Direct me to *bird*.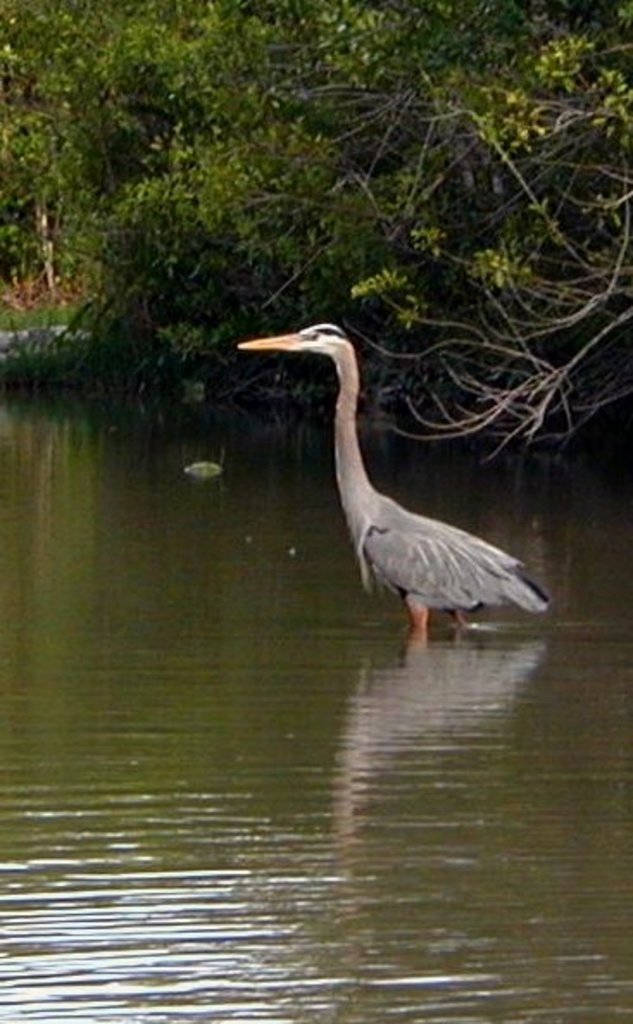
Direction: select_region(264, 341, 538, 646).
